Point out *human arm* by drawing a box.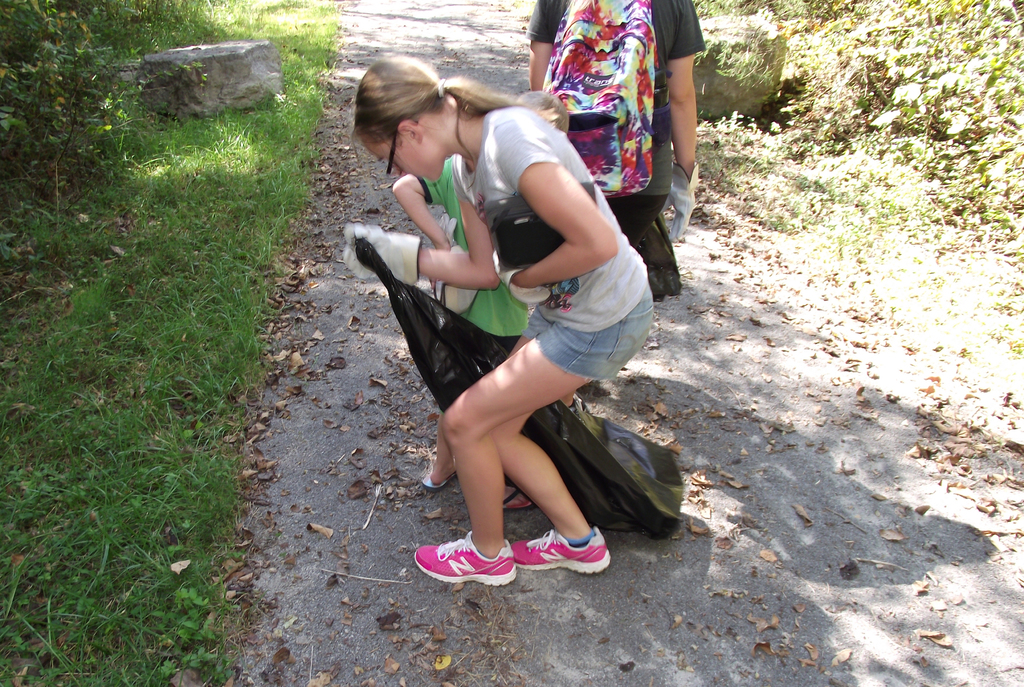
bbox=(385, 168, 452, 254).
